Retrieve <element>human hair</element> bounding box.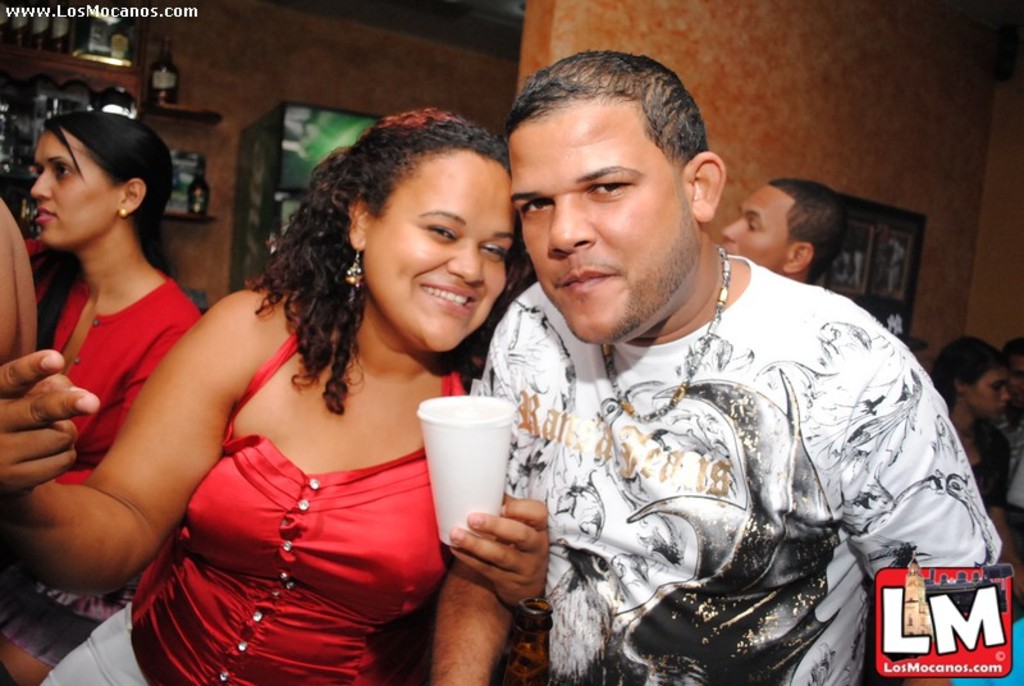
Bounding box: crop(931, 335, 1015, 421).
